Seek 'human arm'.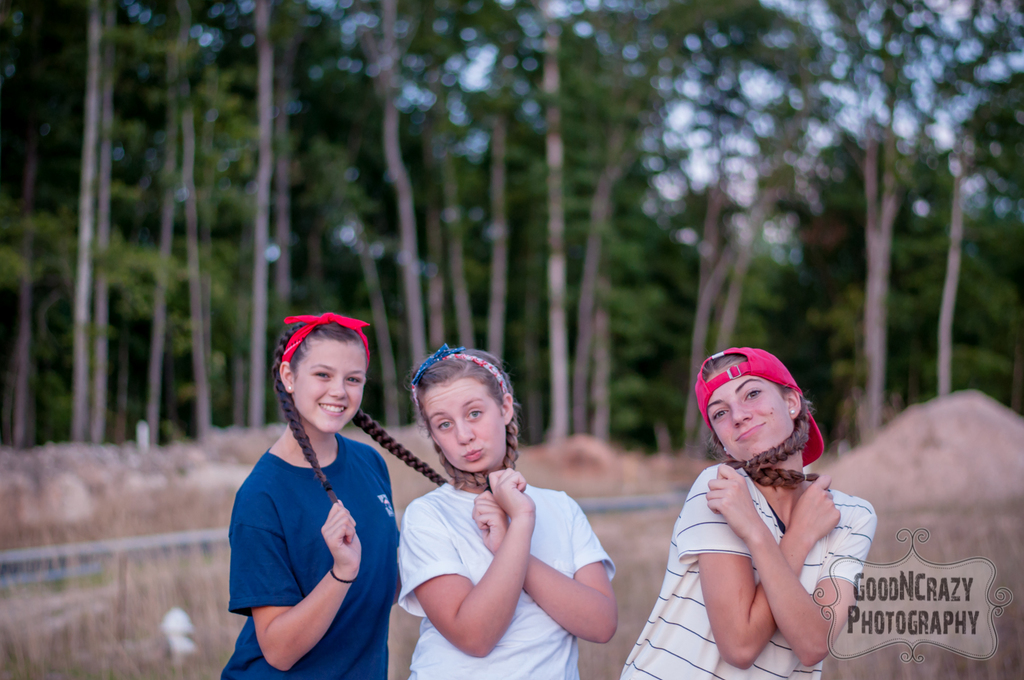
[416, 469, 538, 655].
